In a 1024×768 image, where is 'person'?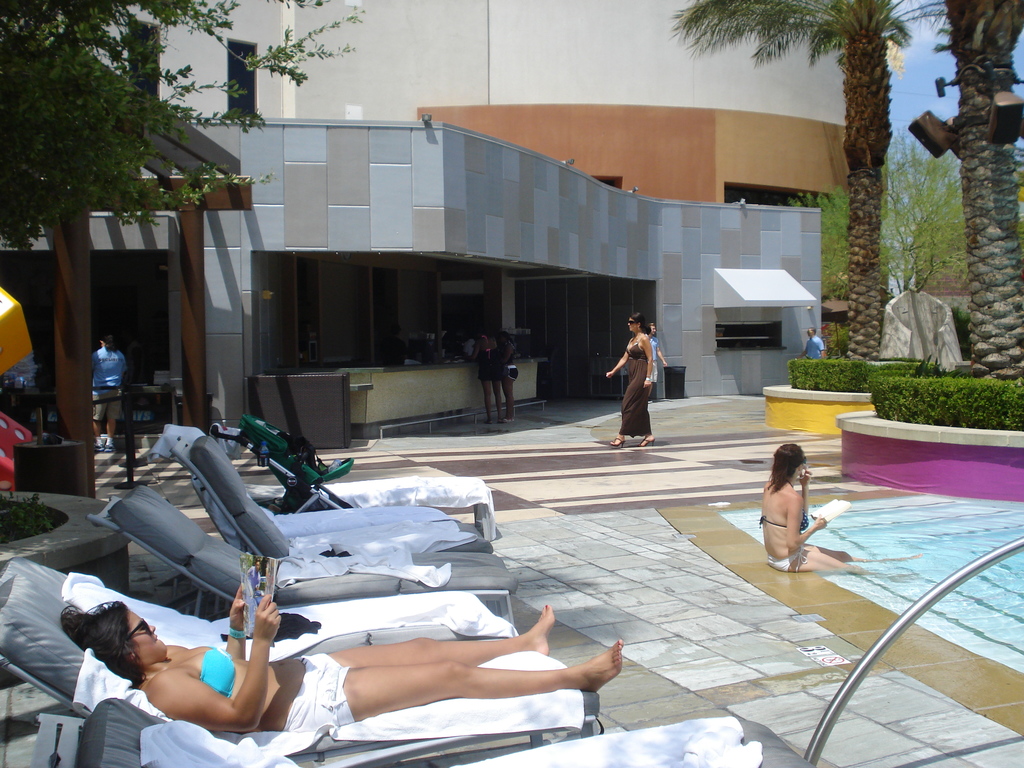
detection(497, 333, 521, 424).
